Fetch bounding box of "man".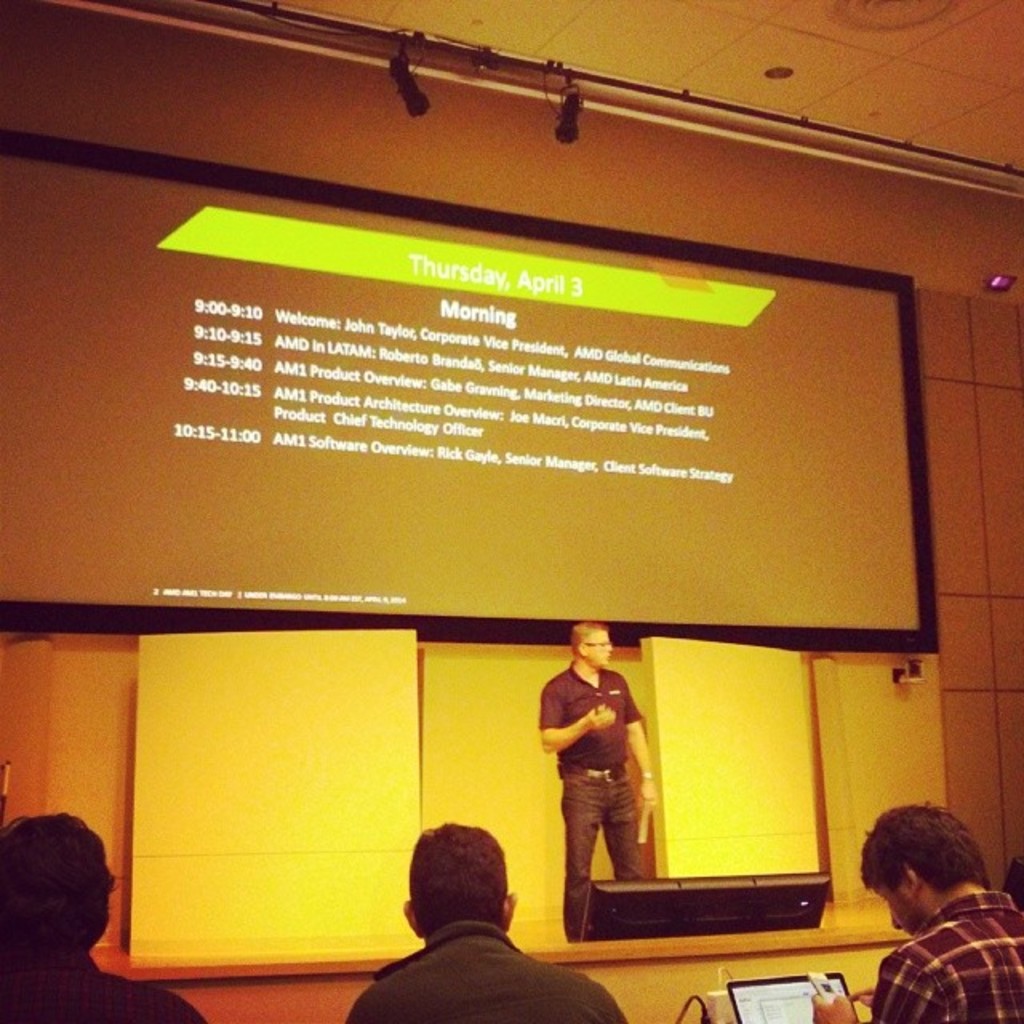
Bbox: bbox=(0, 816, 210, 1022).
